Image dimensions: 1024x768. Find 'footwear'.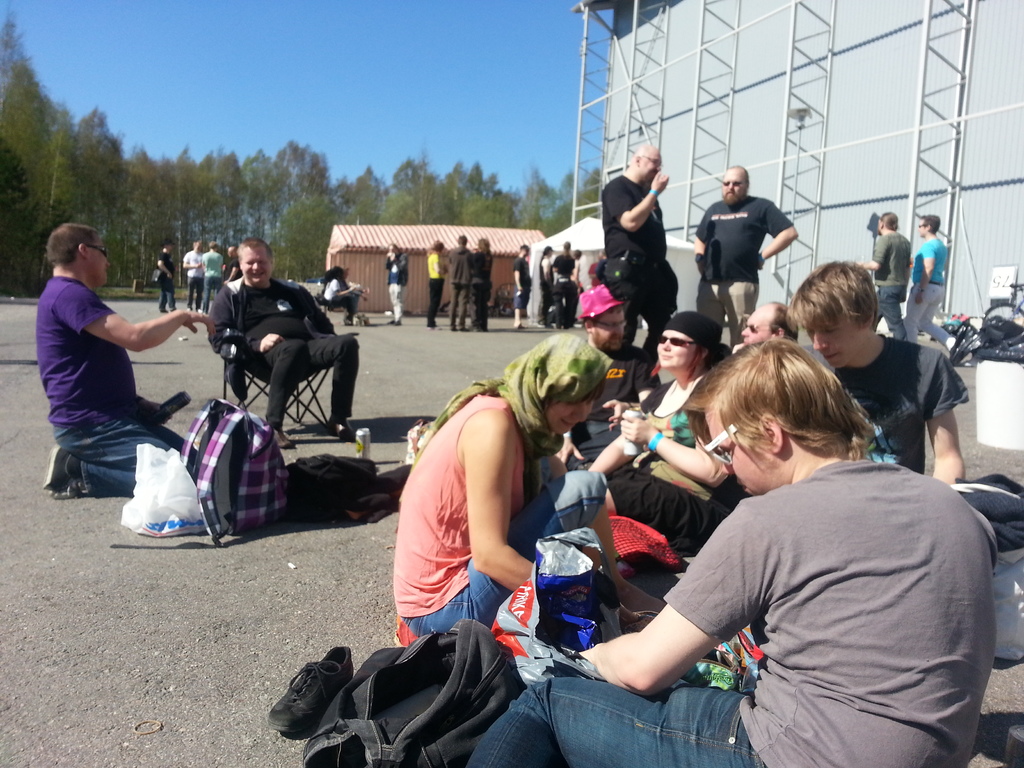
[159,310,168,312].
